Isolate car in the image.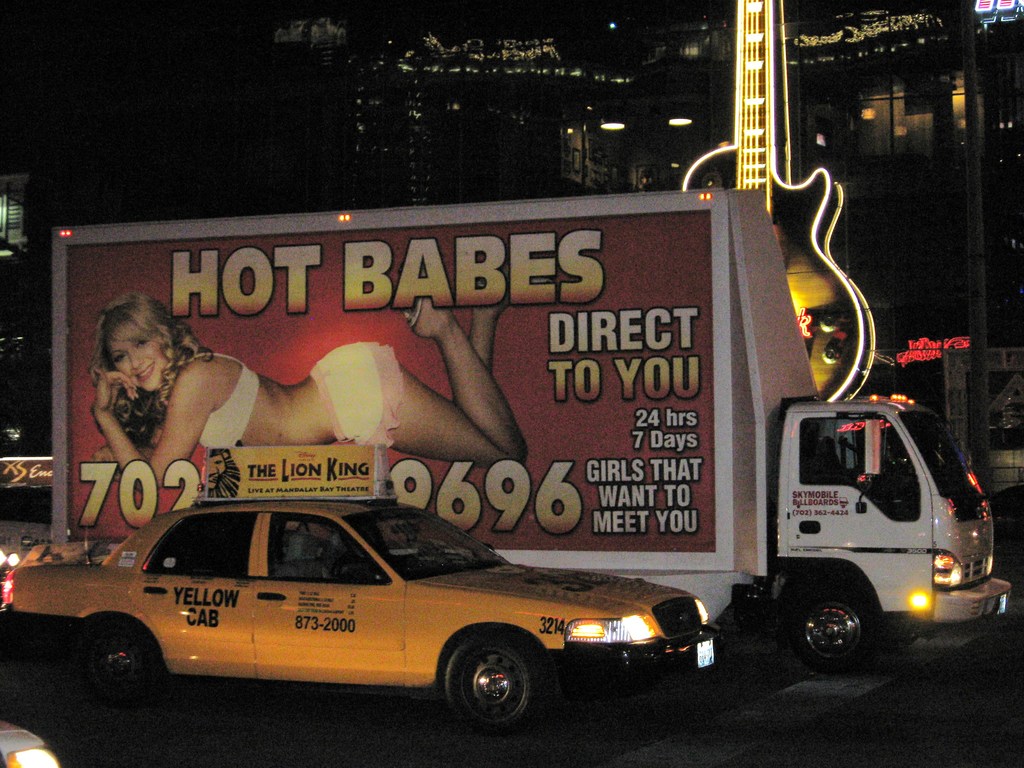
Isolated region: <box>25,490,726,727</box>.
